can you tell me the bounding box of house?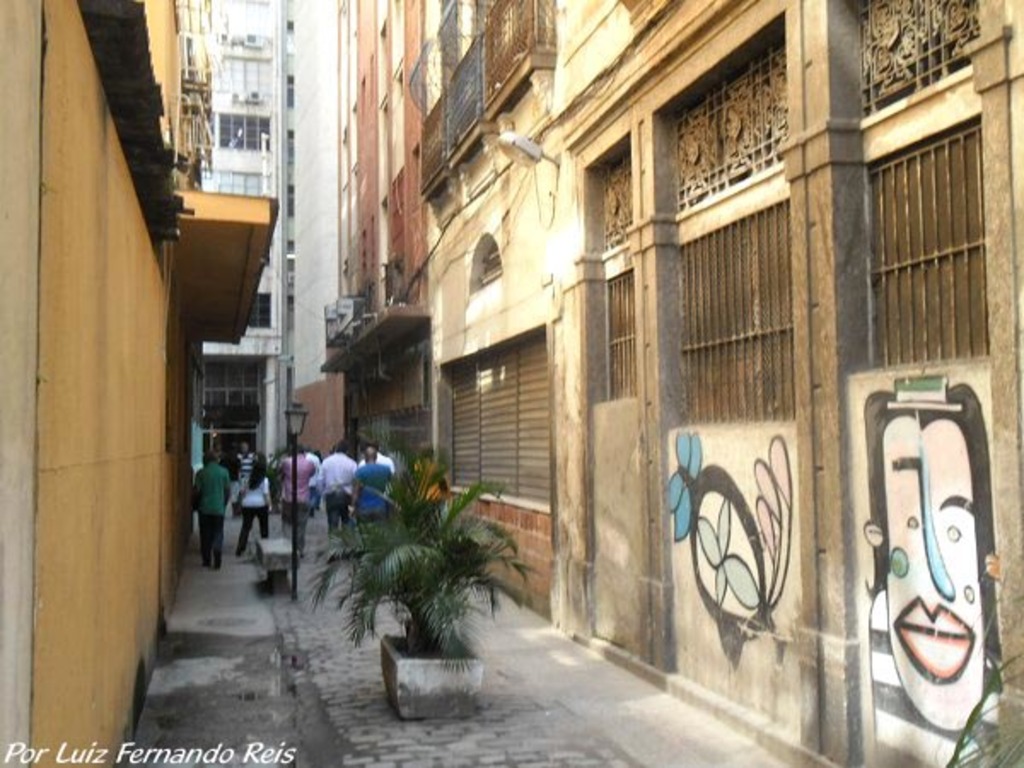
<region>317, 0, 551, 626</region>.
